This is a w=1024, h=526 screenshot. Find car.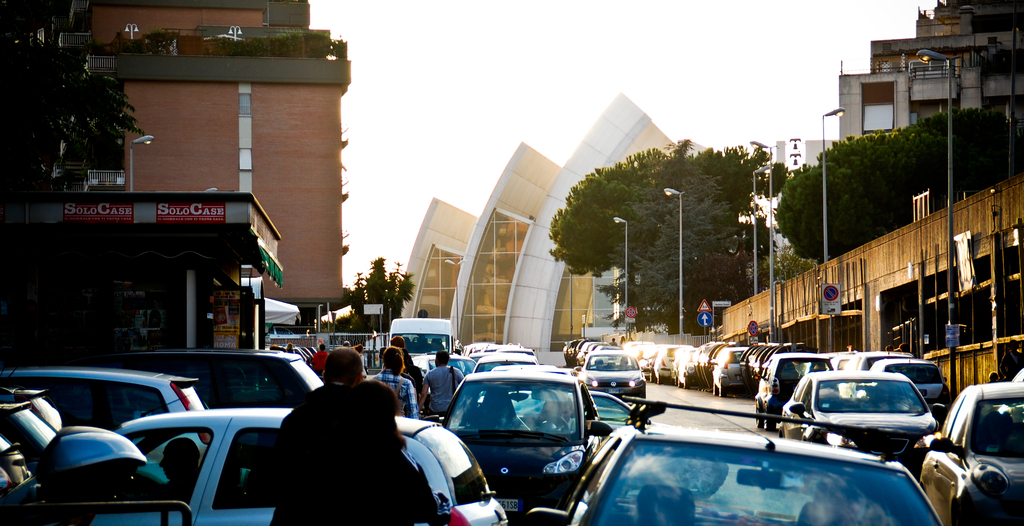
Bounding box: box(0, 363, 218, 434).
